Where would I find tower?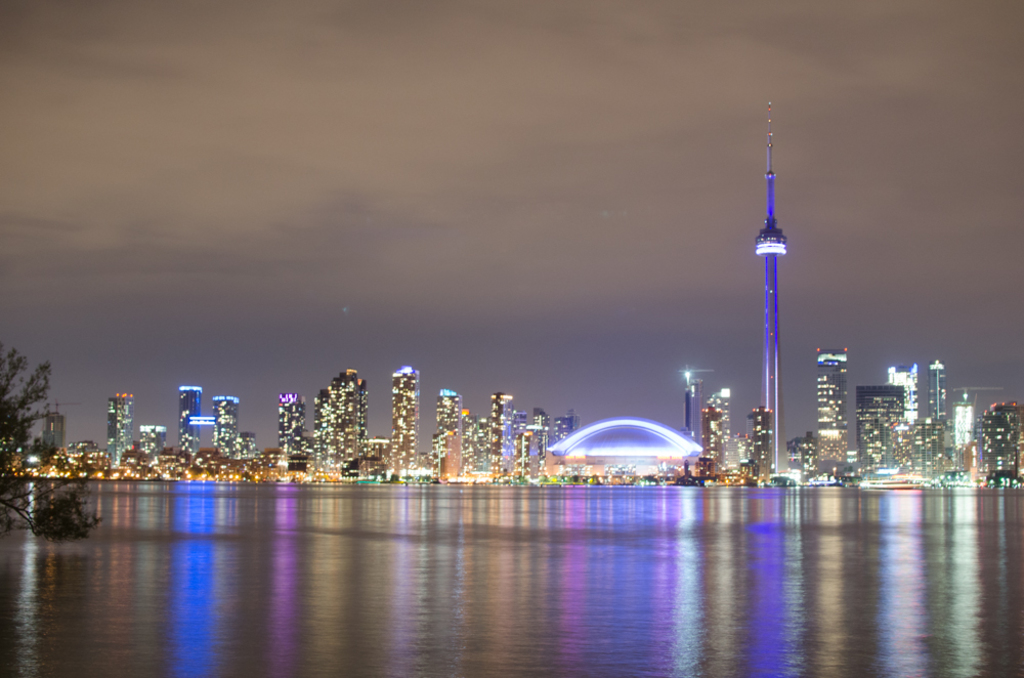
At Rect(819, 348, 840, 476).
